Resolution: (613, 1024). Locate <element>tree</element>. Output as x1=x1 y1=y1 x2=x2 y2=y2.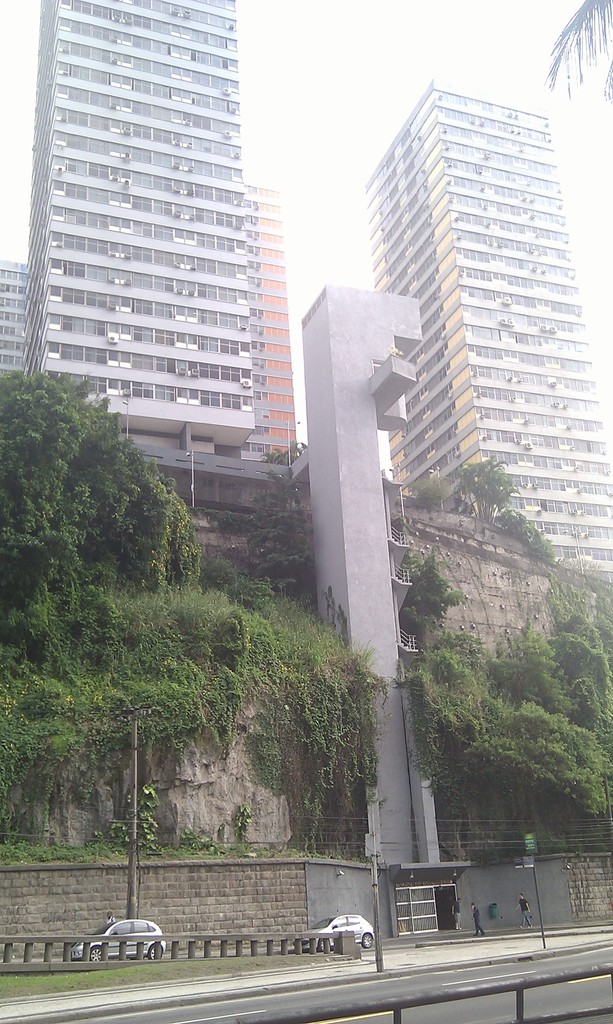
x1=247 y1=470 x2=314 y2=591.
